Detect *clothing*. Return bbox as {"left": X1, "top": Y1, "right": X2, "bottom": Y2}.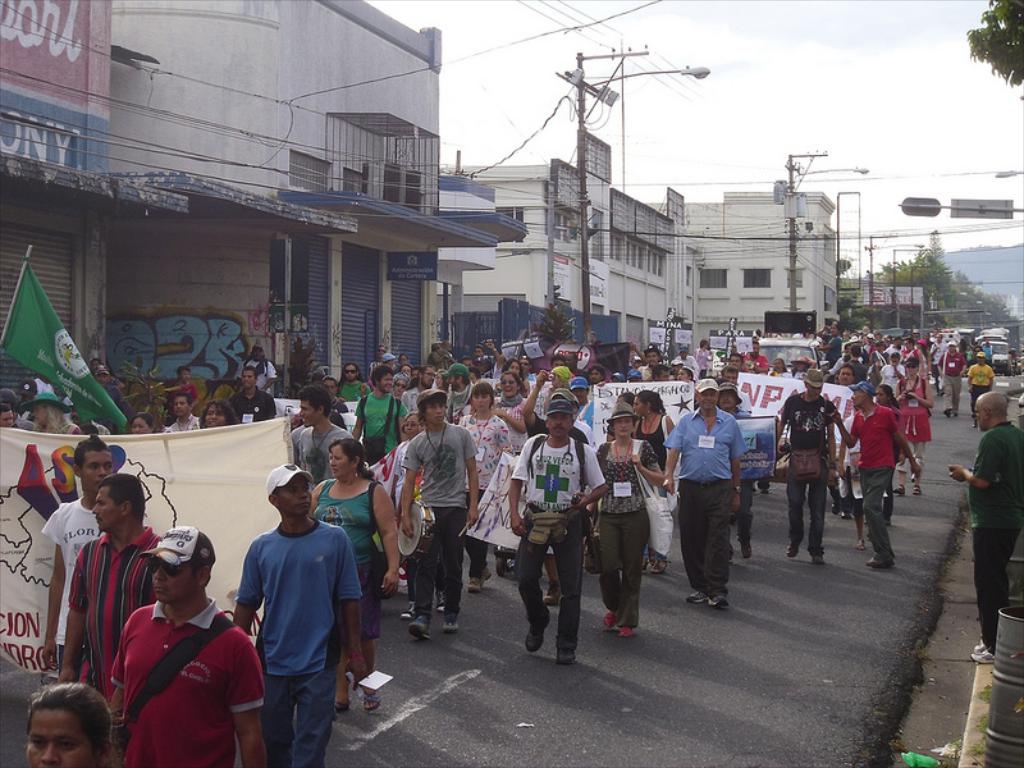
{"left": 37, "top": 495, "right": 105, "bottom": 667}.
